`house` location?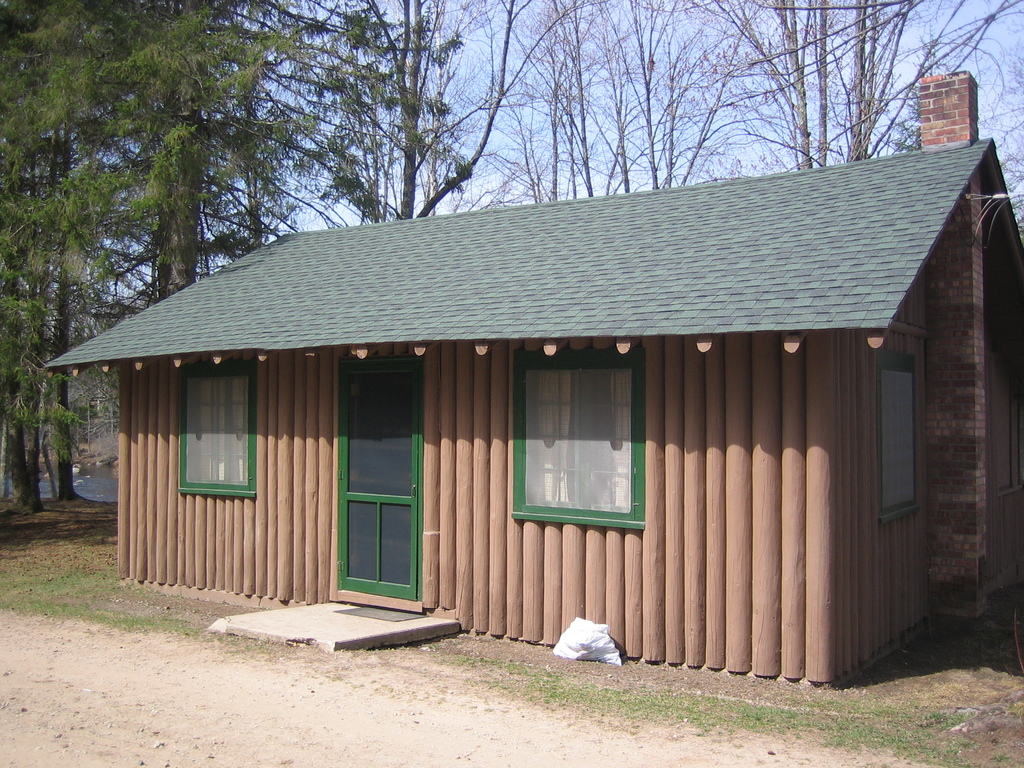
BBox(103, 118, 966, 670)
